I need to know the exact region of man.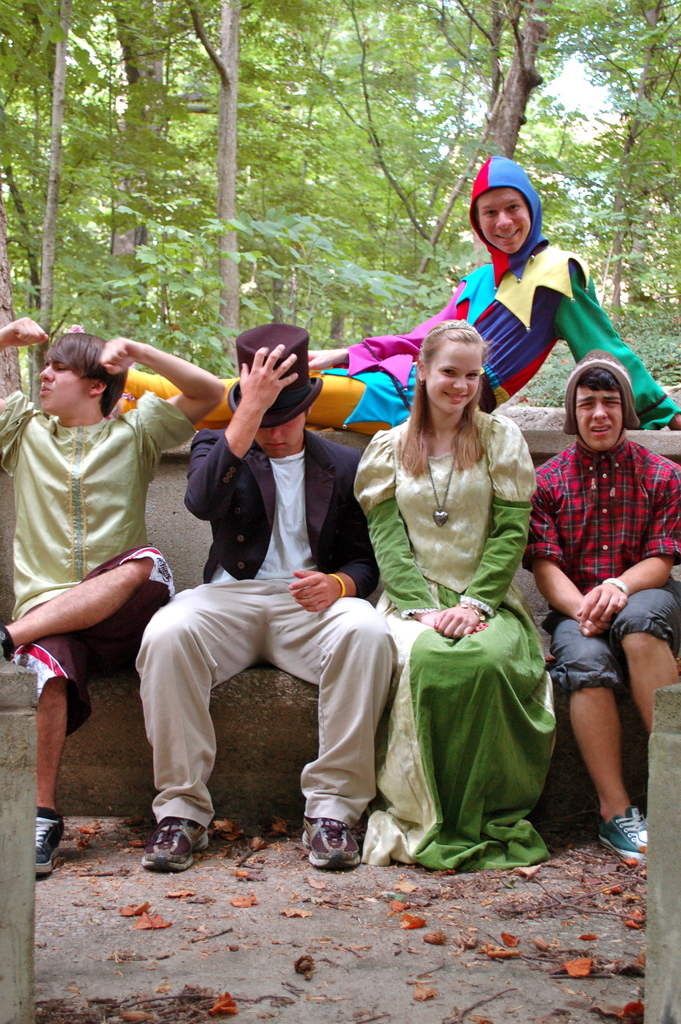
Region: x1=525 y1=352 x2=680 y2=863.
